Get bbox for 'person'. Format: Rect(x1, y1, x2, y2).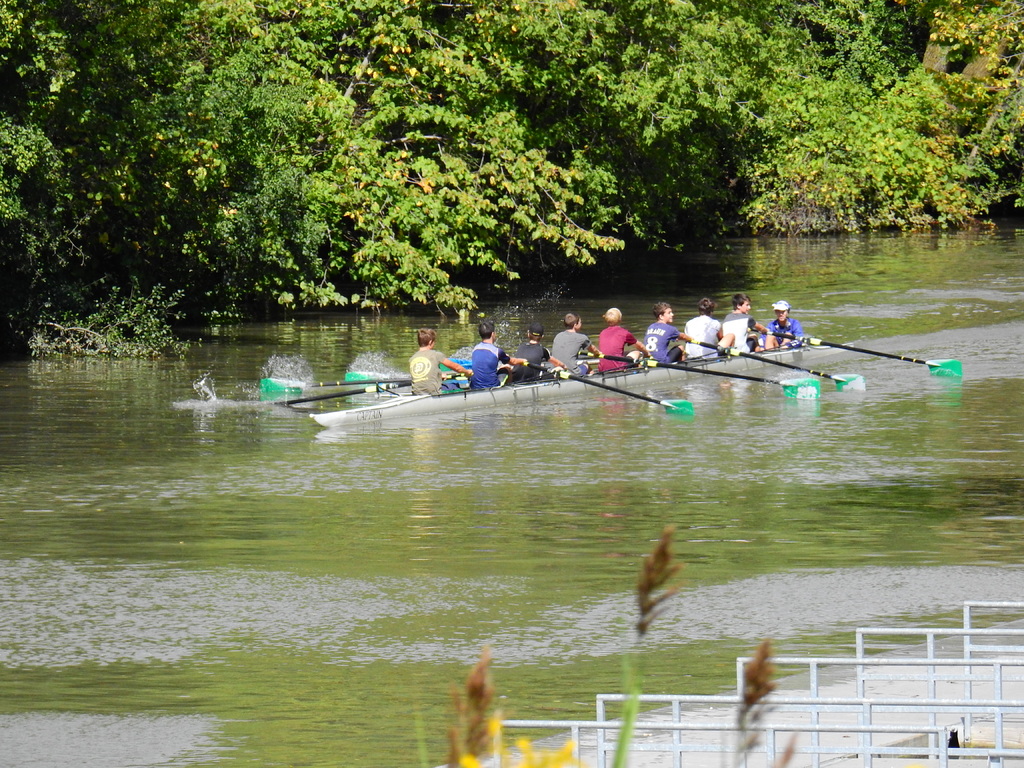
Rect(407, 328, 472, 396).
